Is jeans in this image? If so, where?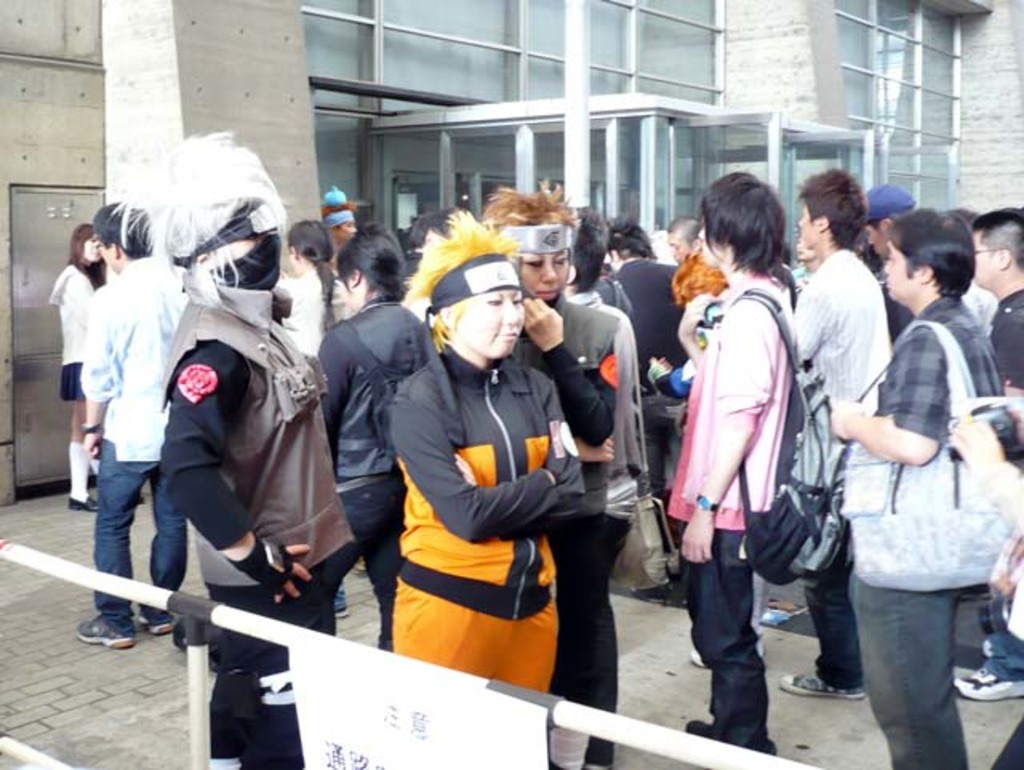
Yes, at x1=854, y1=571, x2=958, y2=768.
